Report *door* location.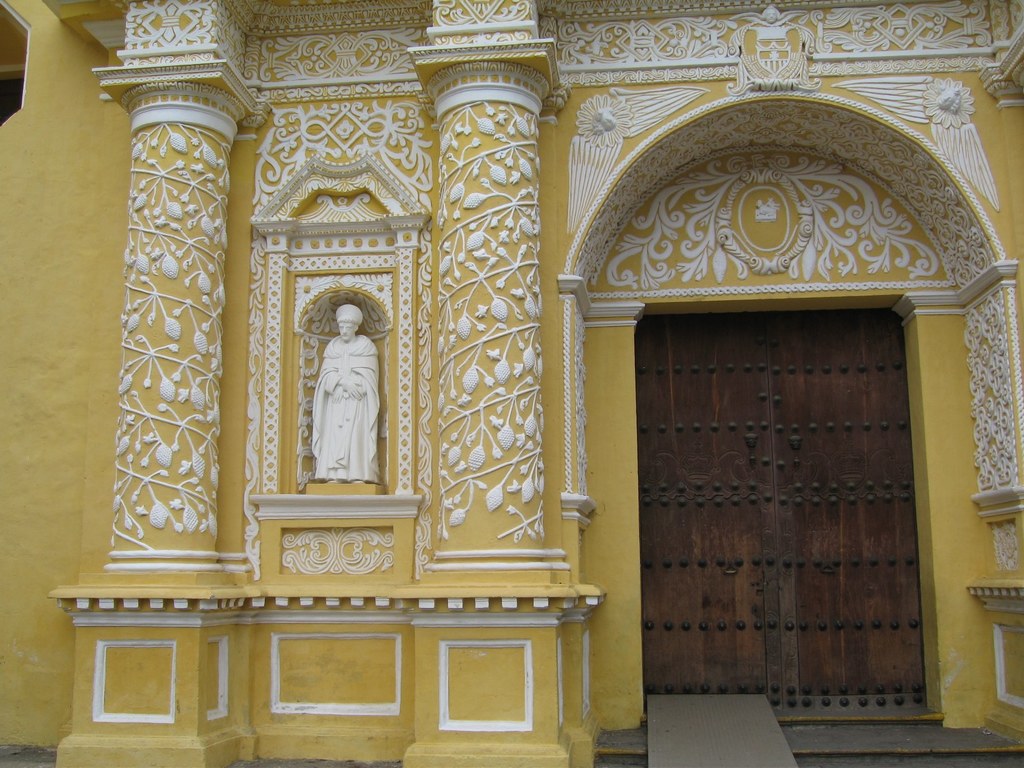
Report: pyautogui.locateOnScreen(609, 243, 931, 728).
